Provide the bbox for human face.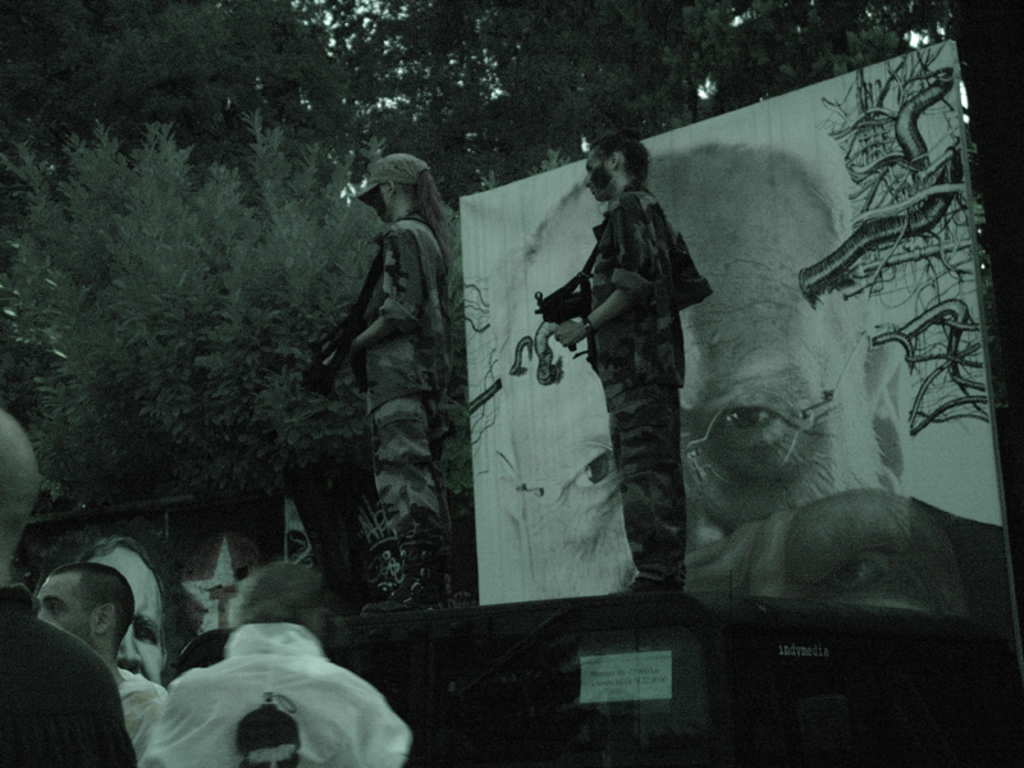
[33, 572, 97, 653].
